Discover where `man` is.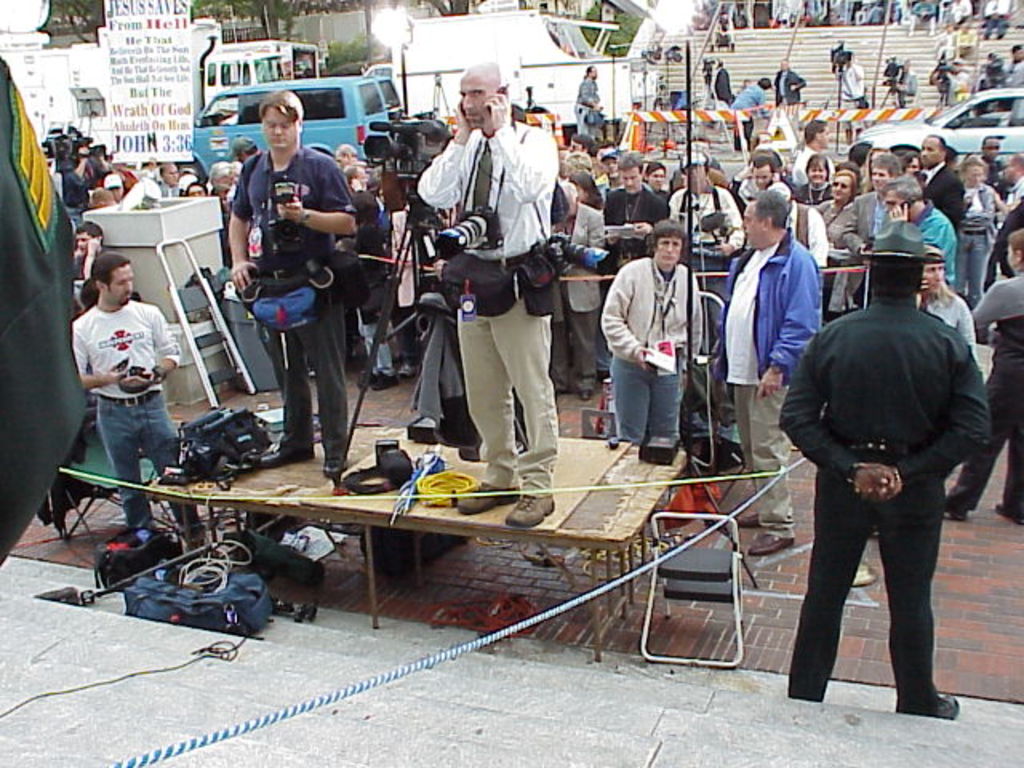
Discovered at box(539, 181, 610, 406).
